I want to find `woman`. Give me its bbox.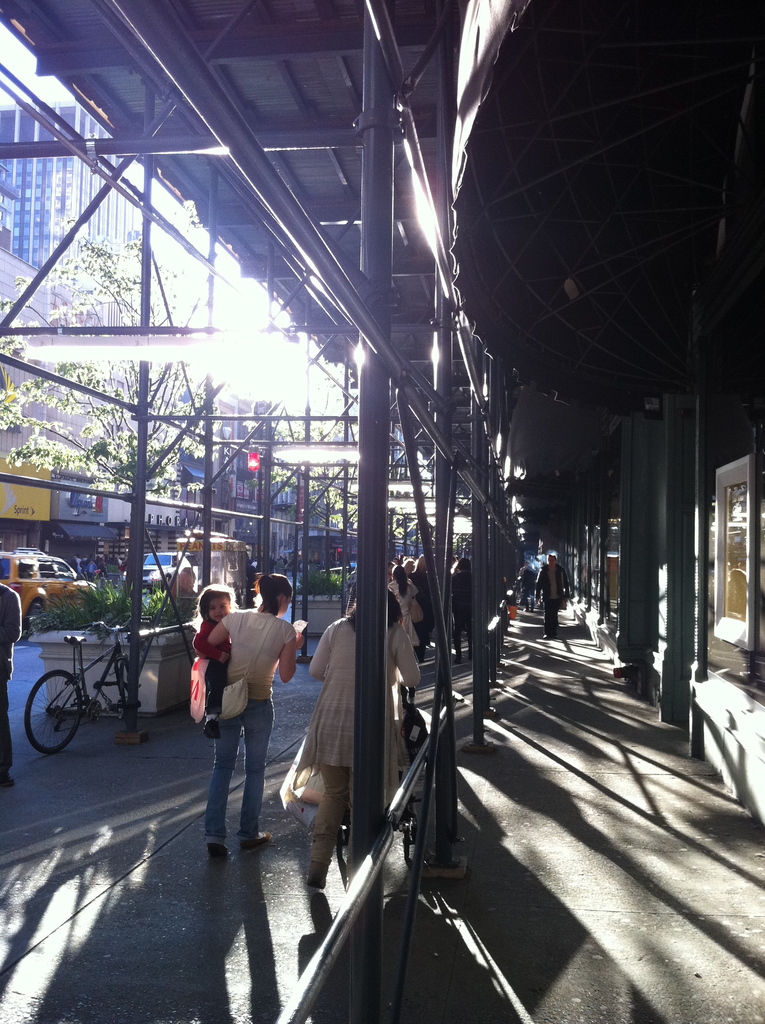
{"x1": 389, "y1": 554, "x2": 422, "y2": 662}.
